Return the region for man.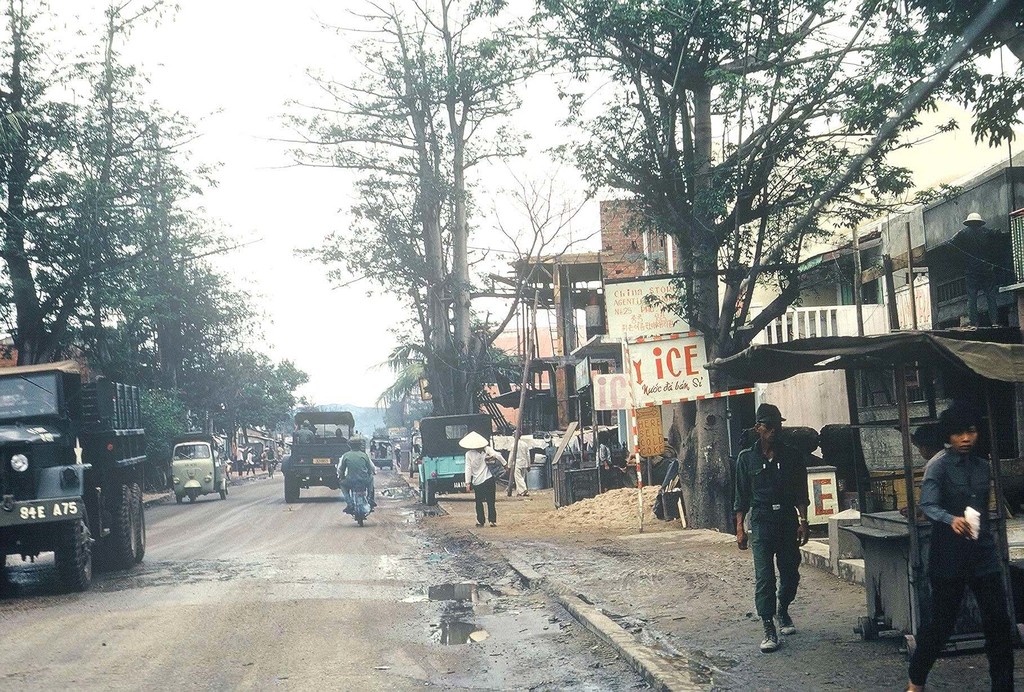
<region>727, 393, 803, 655</region>.
